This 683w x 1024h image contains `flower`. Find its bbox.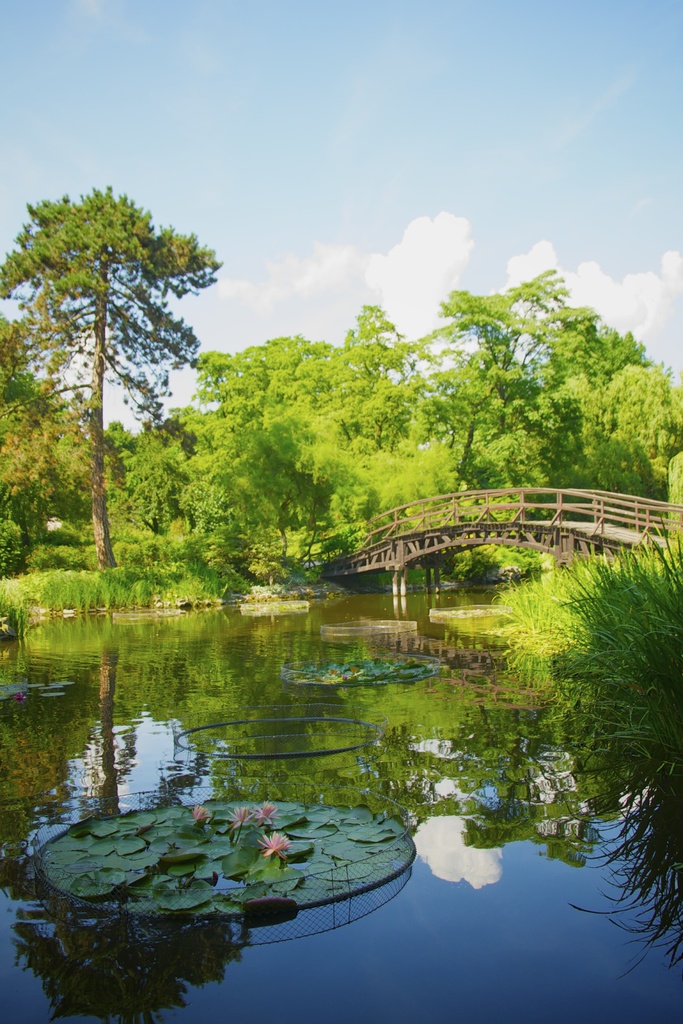
locate(224, 806, 254, 834).
